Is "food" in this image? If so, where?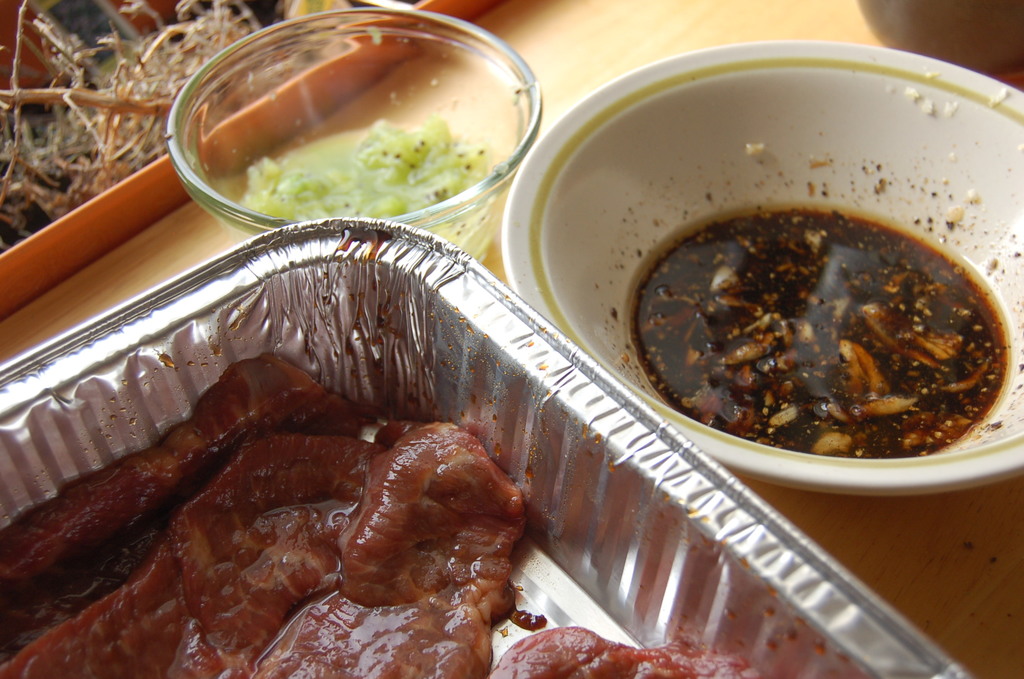
Yes, at 241 123 492 216.
